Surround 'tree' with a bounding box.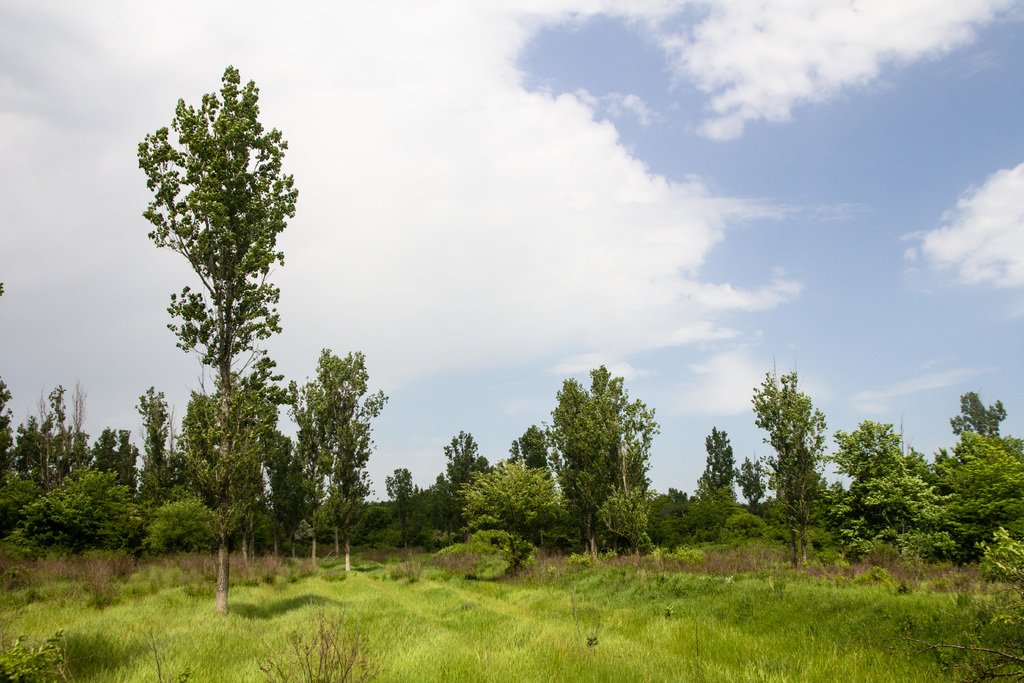
Rect(380, 463, 417, 509).
